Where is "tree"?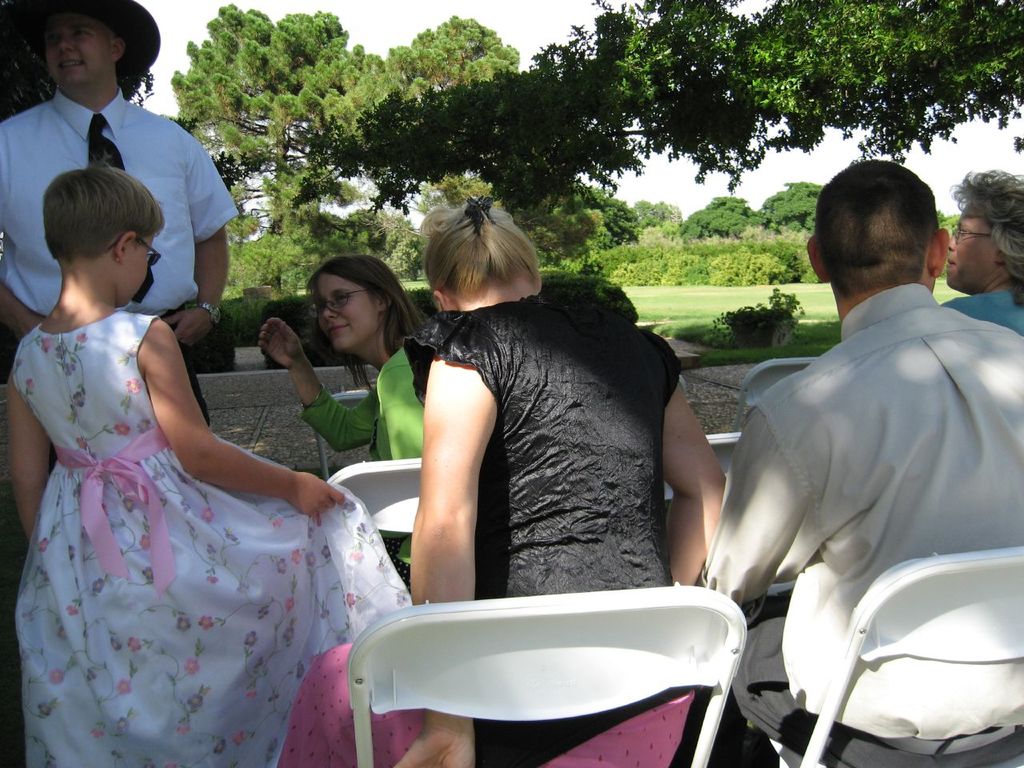
(x1=758, y1=178, x2=829, y2=239).
